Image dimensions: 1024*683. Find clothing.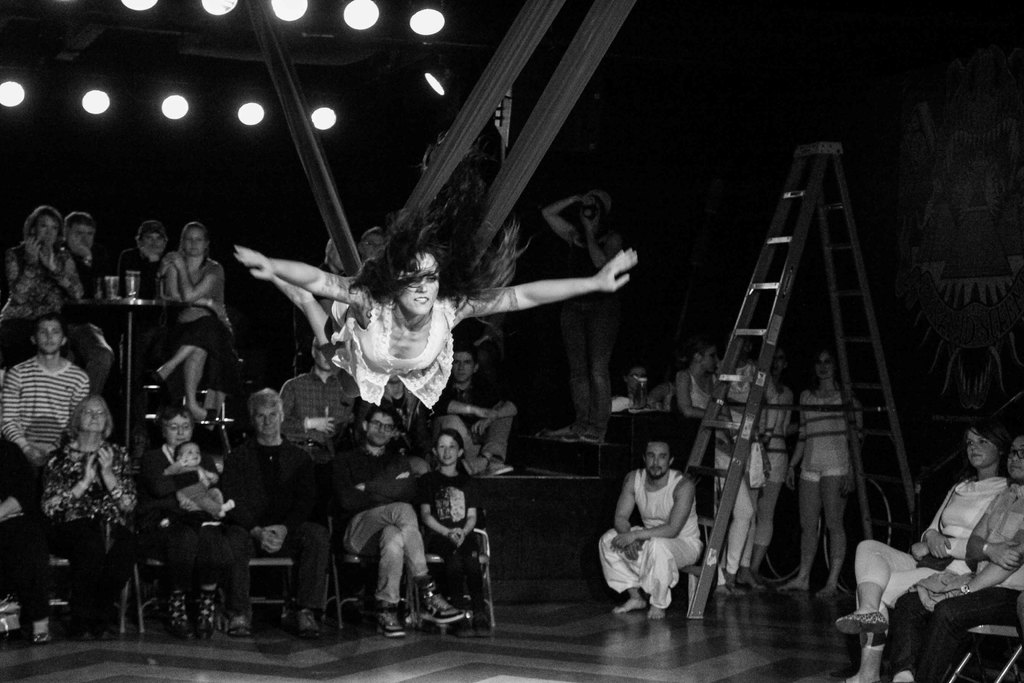
rect(713, 400, 774, 569).
